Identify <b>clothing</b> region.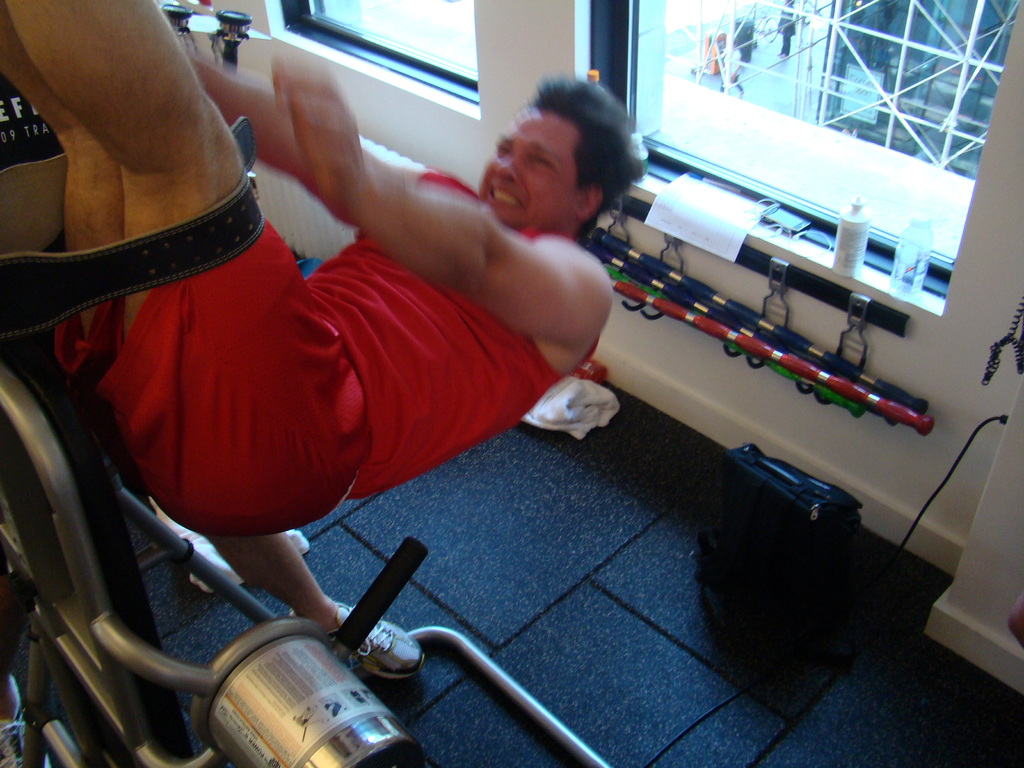
Region: [x1=718, y1=46, x2=742, y2=87].
